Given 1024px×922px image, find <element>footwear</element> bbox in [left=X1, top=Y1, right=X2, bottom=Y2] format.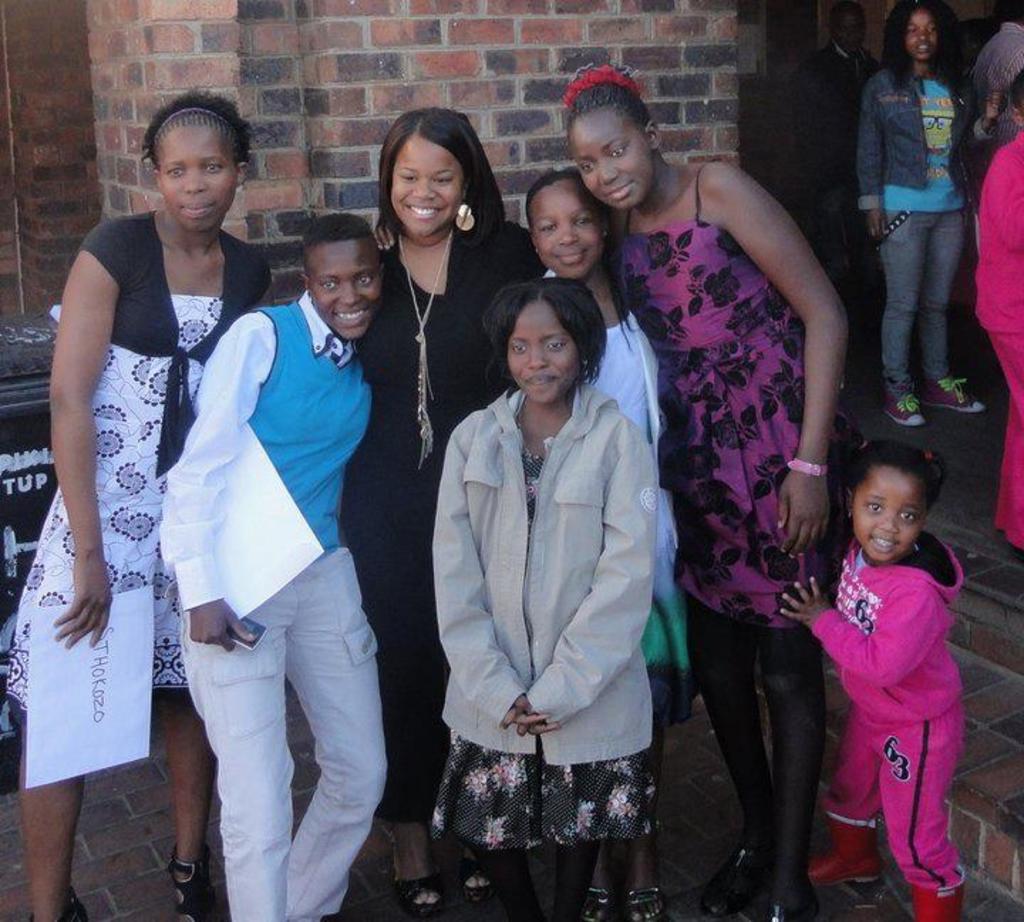
[left=913, top=865, right=969, bottom=921].
